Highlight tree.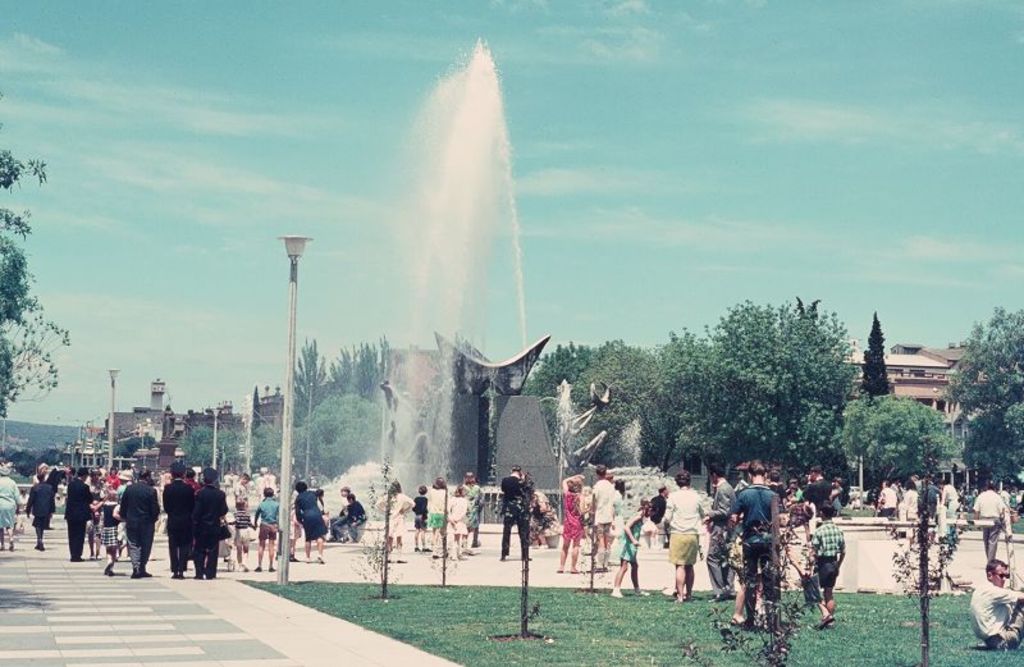
Highlighted region: bbox=(179, 421, 234, 469).
